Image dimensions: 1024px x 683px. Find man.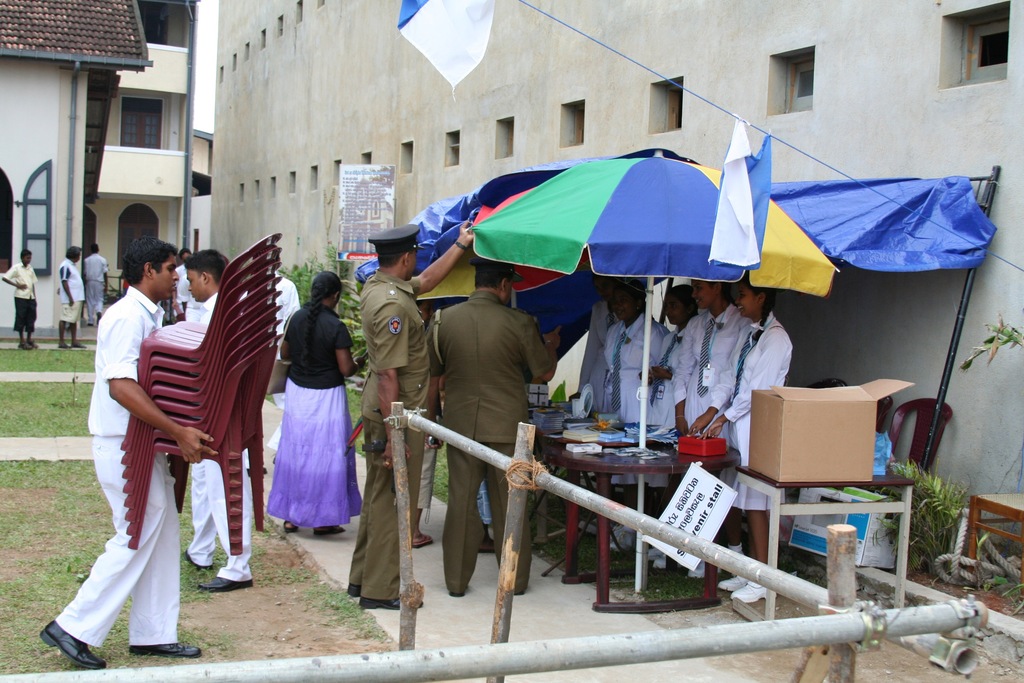
detection(344, 228, 474, 612).
